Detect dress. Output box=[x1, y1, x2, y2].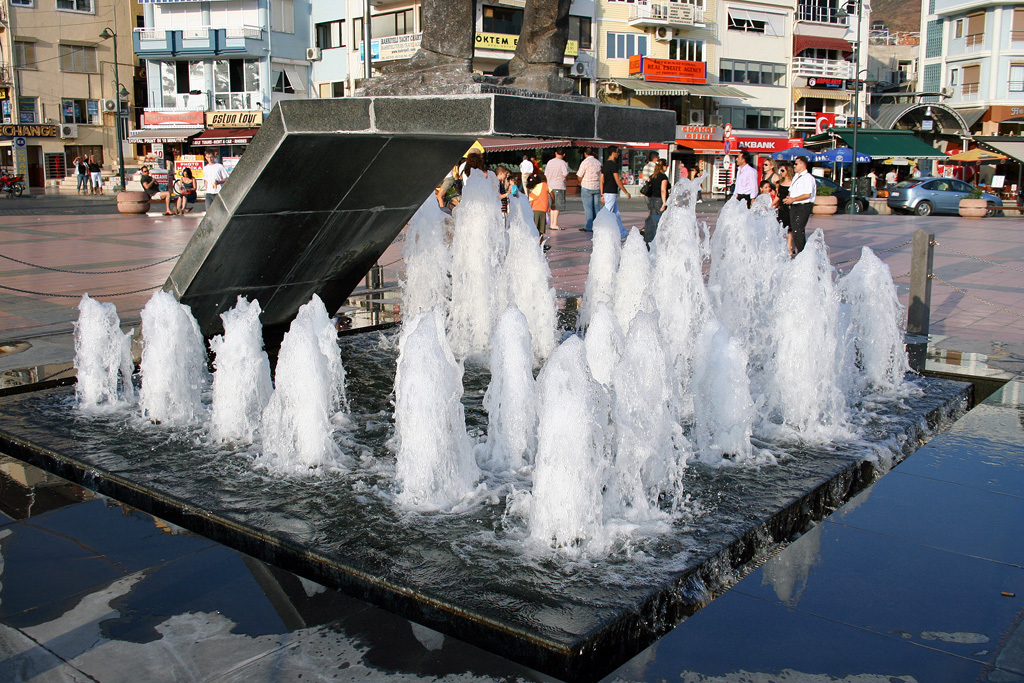
box=[178, 178, 203, 205].
